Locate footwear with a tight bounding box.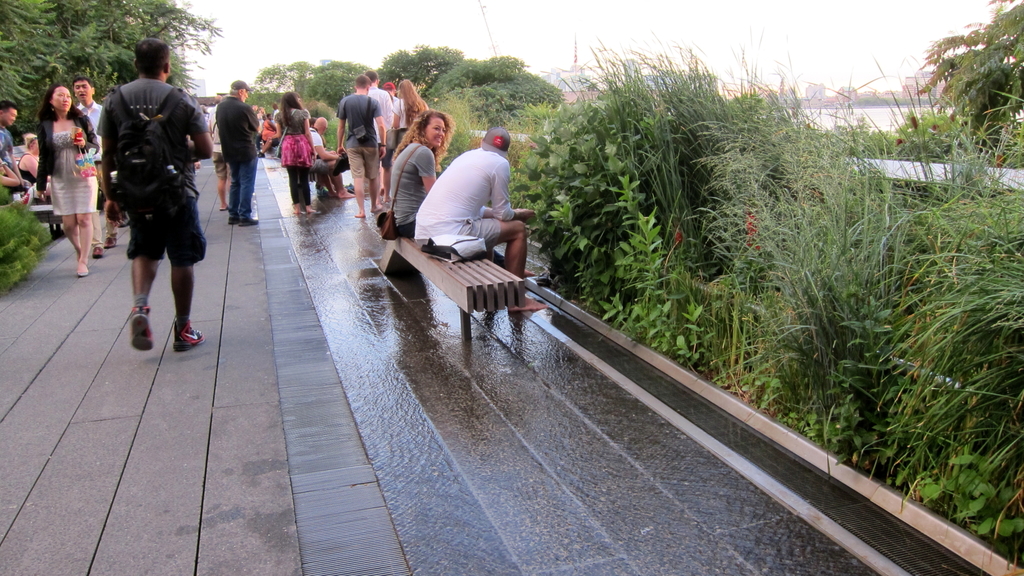
(left=84, top=243, right=104, bottom=260).
